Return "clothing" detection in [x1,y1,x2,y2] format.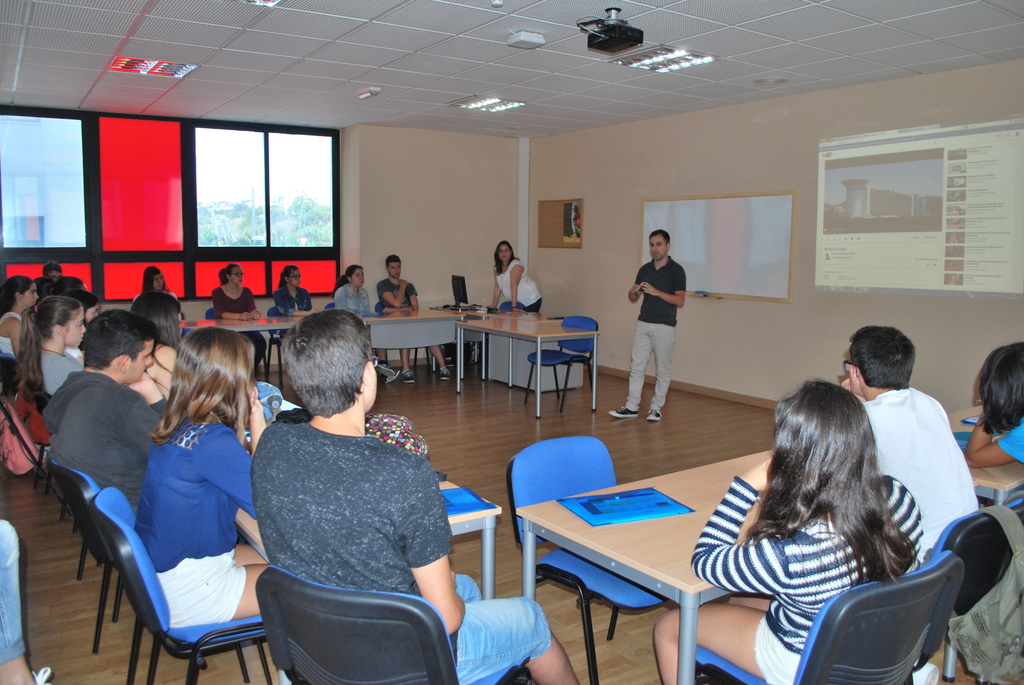
[216,284,269,369].
